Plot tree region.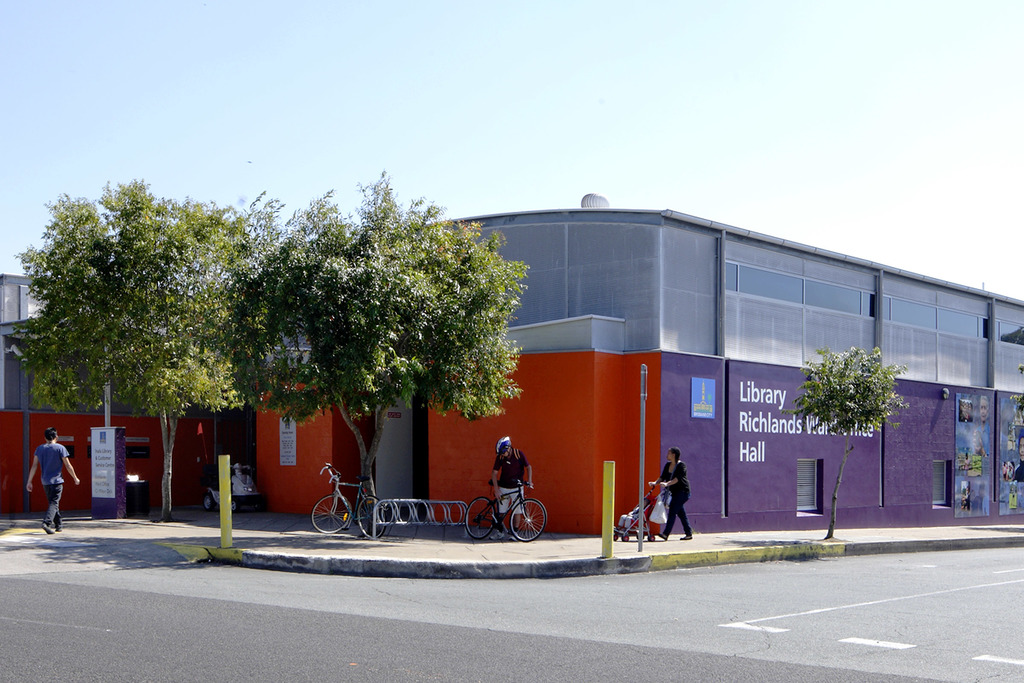
Plotted at {"left": 783, "top": 347, "right": 915, "bottom": 539}.
